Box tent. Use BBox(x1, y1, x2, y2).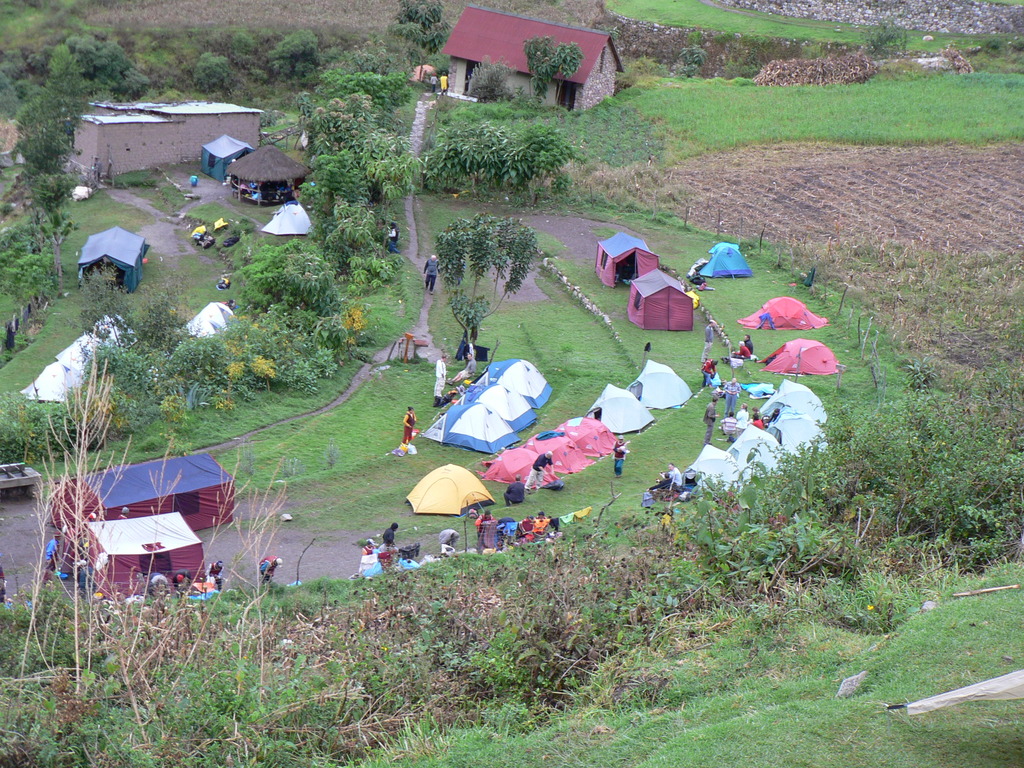
BBox(581, 381, 648, 438).
